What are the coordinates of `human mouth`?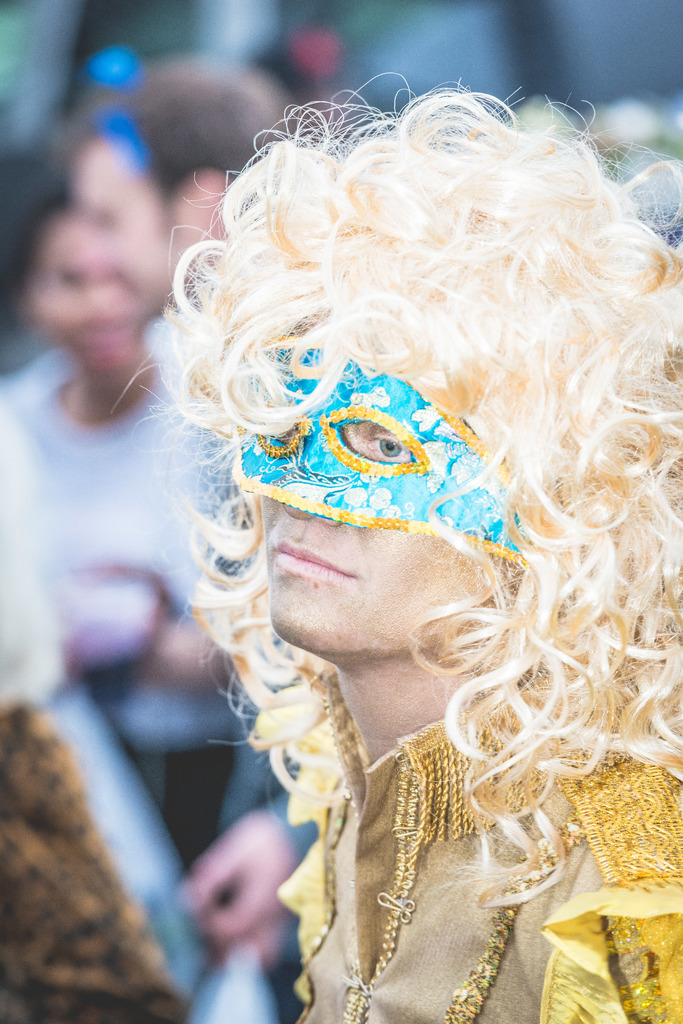
<box>273,539,357,582</box>.
